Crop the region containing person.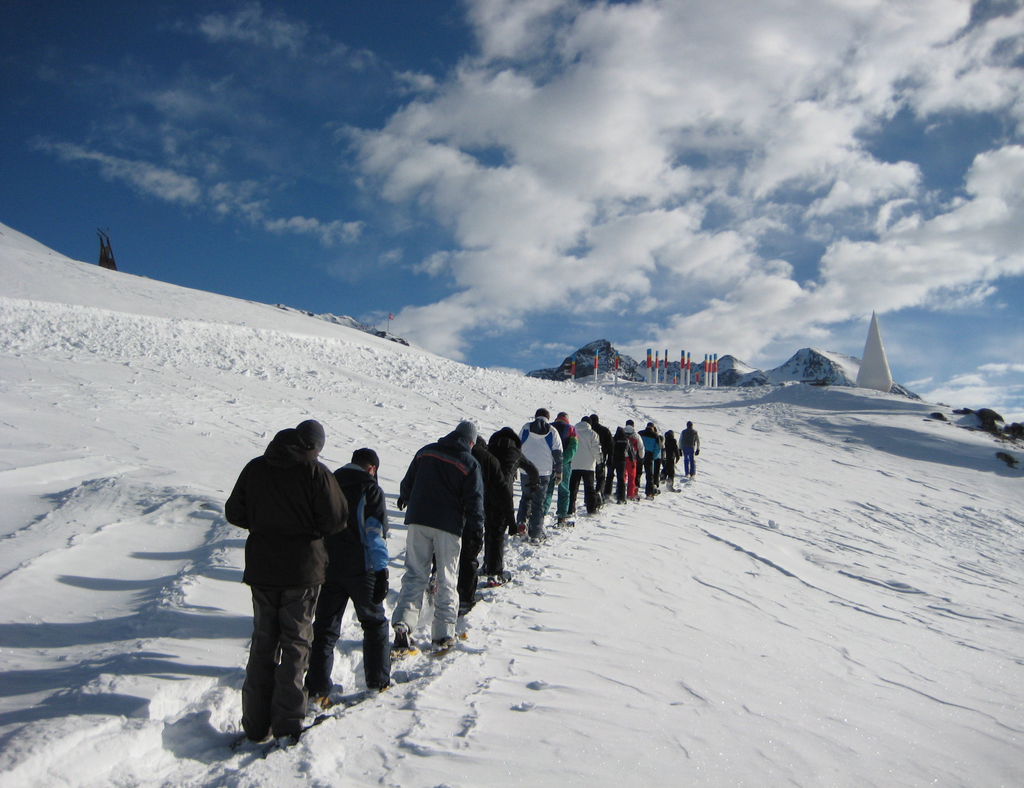
Crop region: [x1=639, y1=426, x2=660, y2=493].
